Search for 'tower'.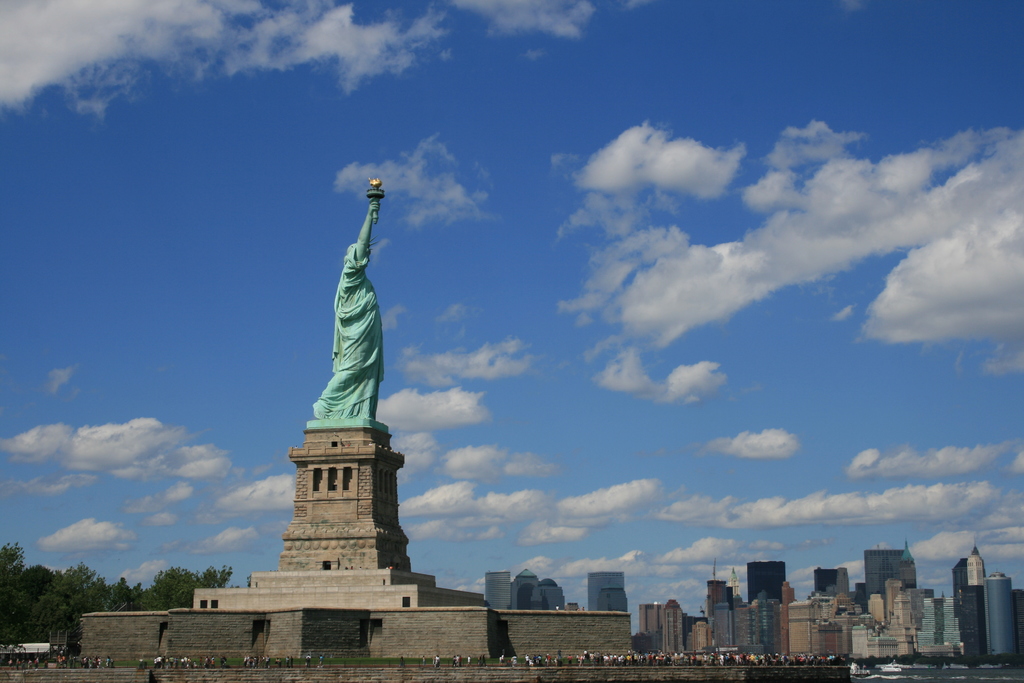
Found at bbox(279, 174, 408, 569).
